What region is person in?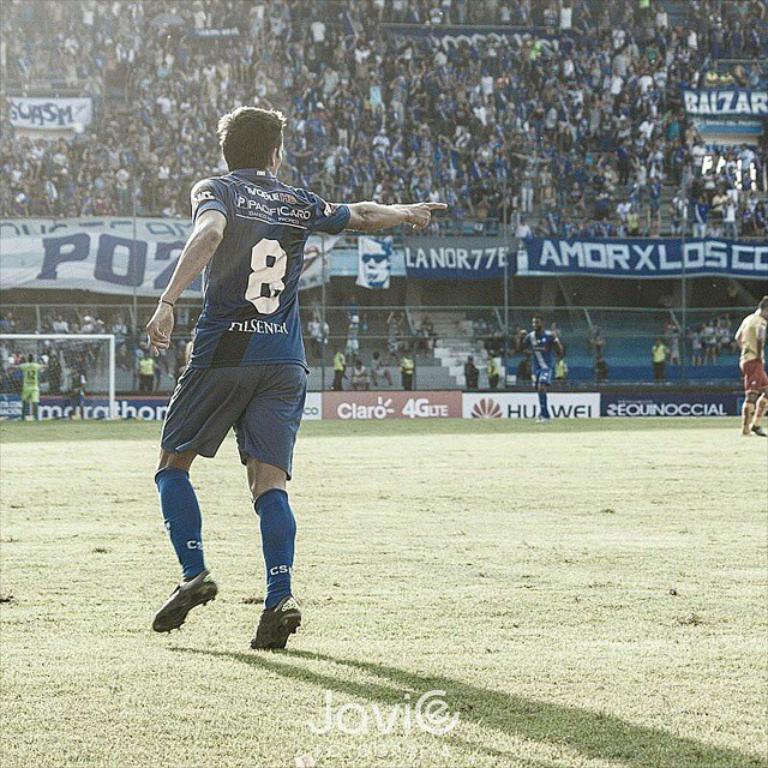
bbox(55, 312, 70, 330).
